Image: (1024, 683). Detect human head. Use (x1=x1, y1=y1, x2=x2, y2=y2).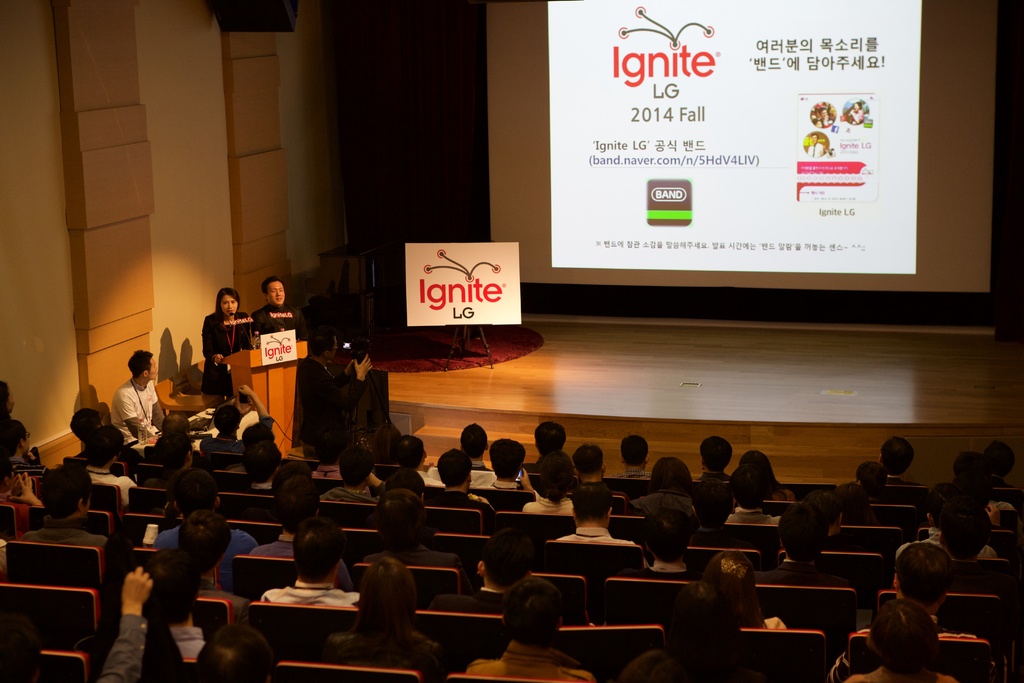
(x1=486, y1=437, x2=525, y2=481).
